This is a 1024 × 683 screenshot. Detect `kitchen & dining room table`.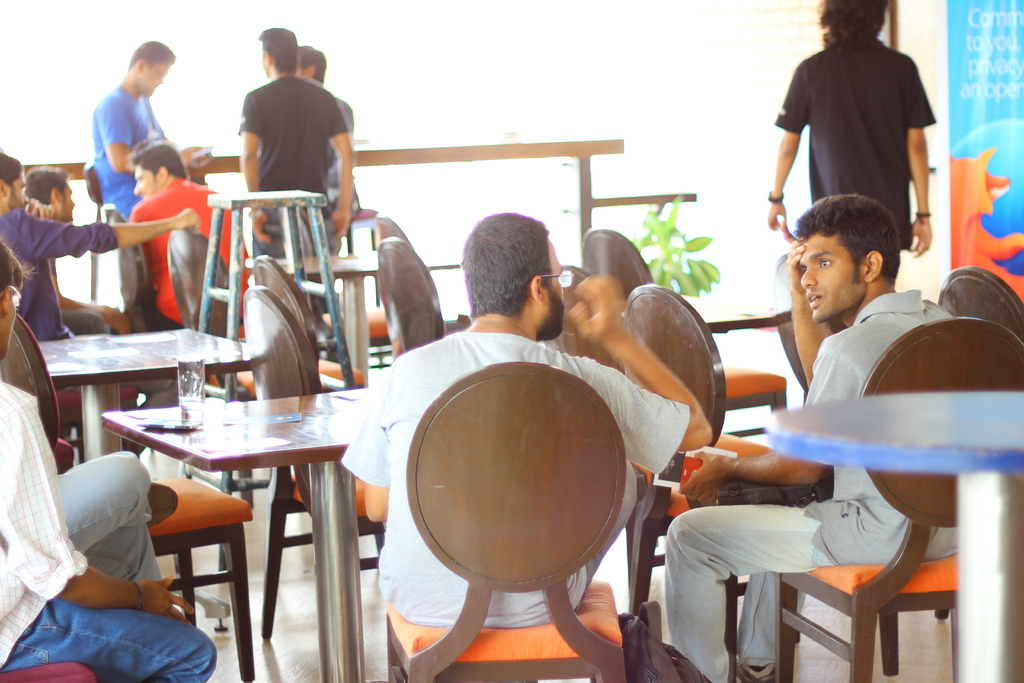
89 366 385 641.
